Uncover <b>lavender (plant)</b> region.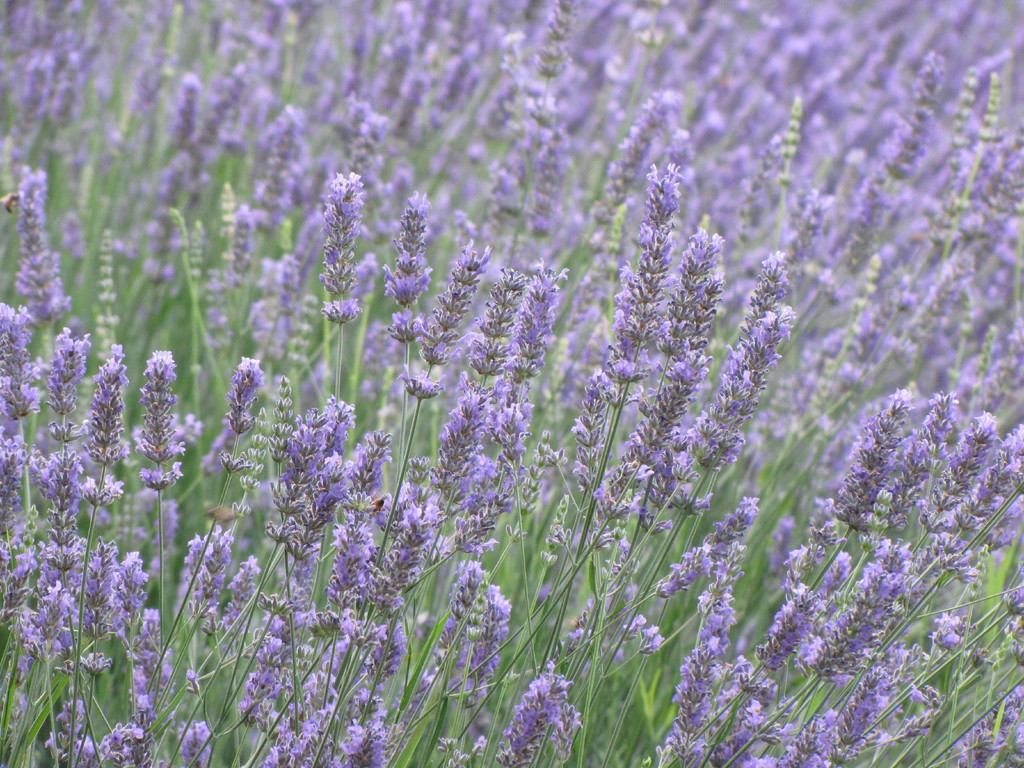
Uncovered: 694 582 814 767.
